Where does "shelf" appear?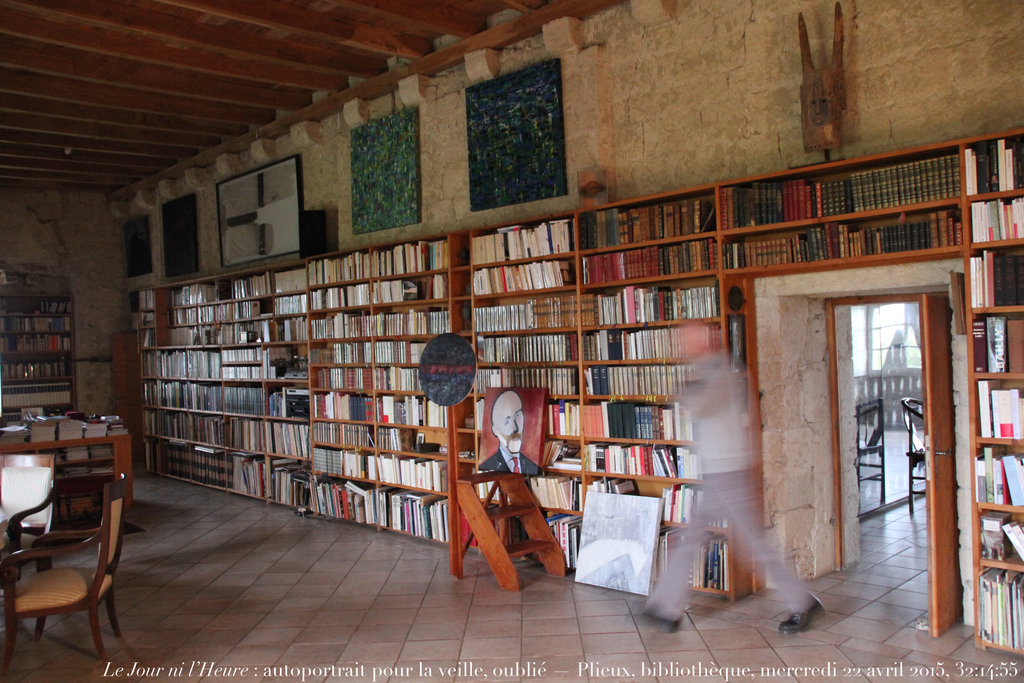
Appears at locate(372, 334, 448, 359).
